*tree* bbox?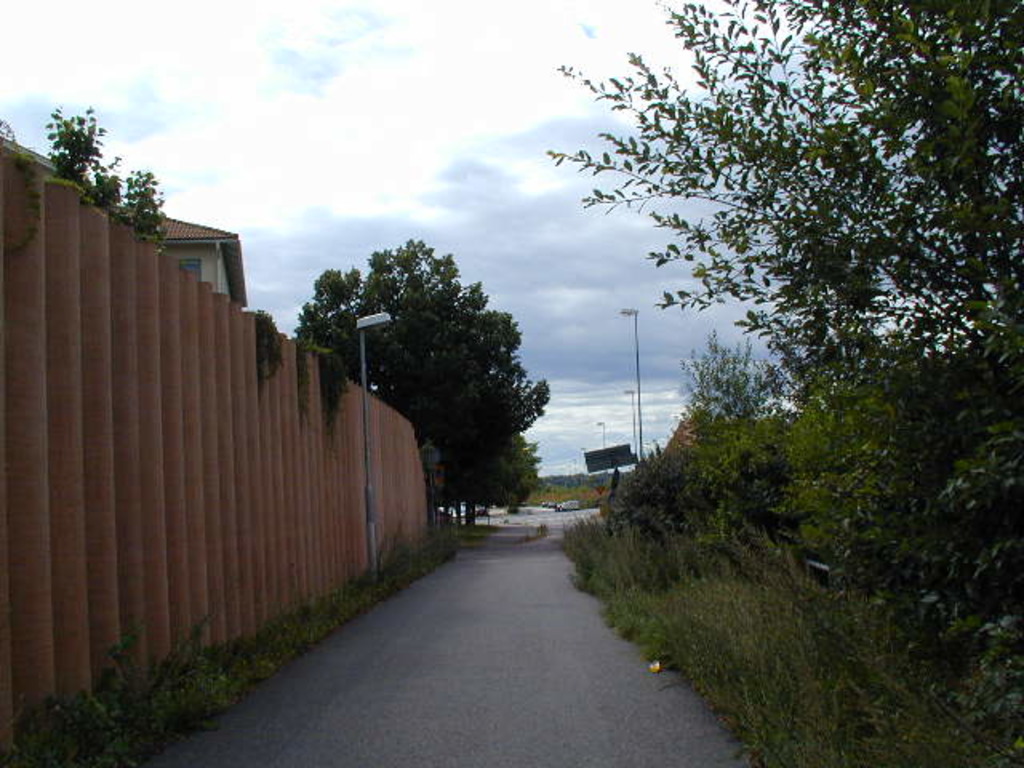
{"left": 34, "top": 93, "right": 168, "bottom": 245}
